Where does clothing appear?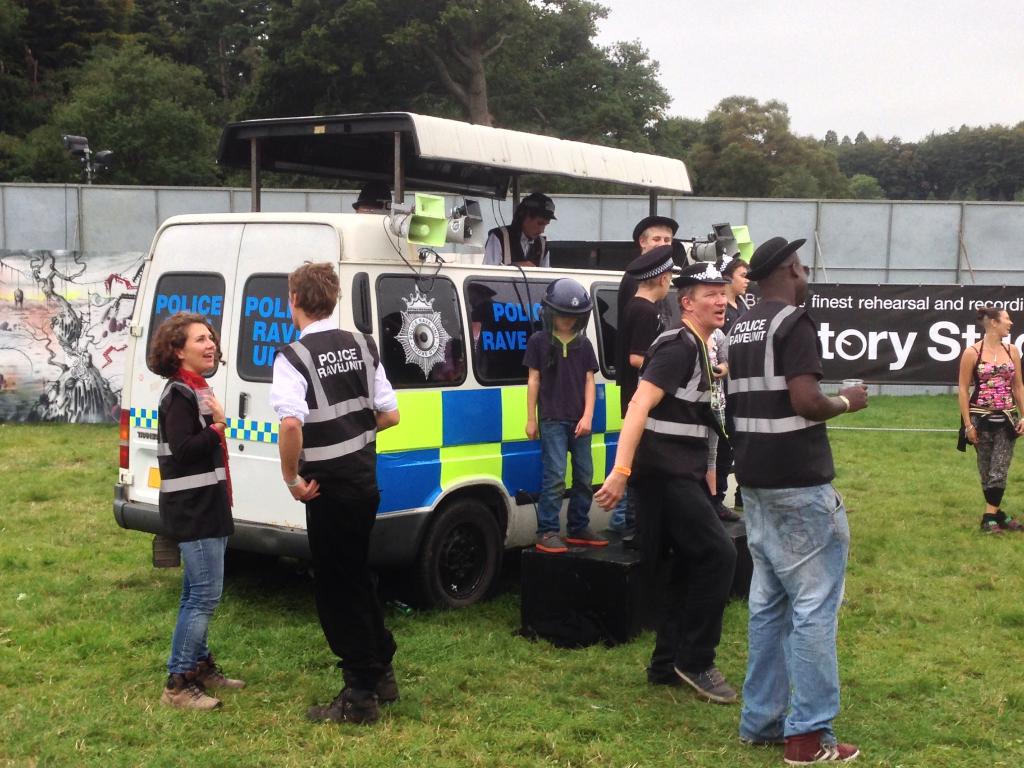
Appears at crop(480, 220, 552, 266).
